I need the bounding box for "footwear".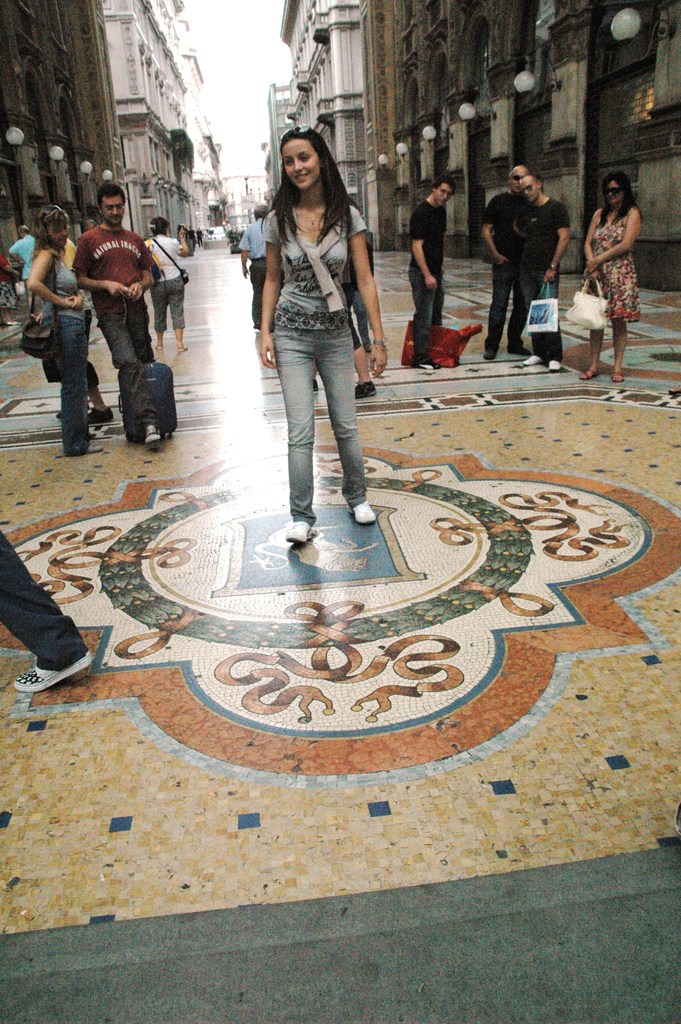
Here it is: 143/423/160/447.
